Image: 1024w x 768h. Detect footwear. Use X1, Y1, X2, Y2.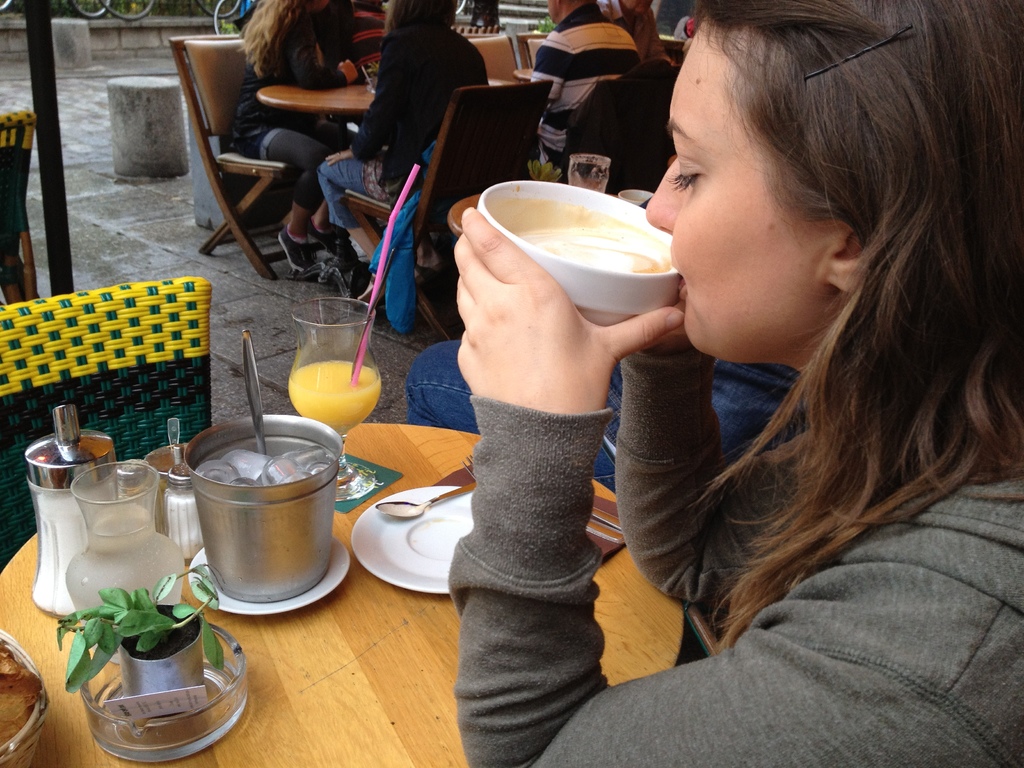
275, 225, 317, 274.
